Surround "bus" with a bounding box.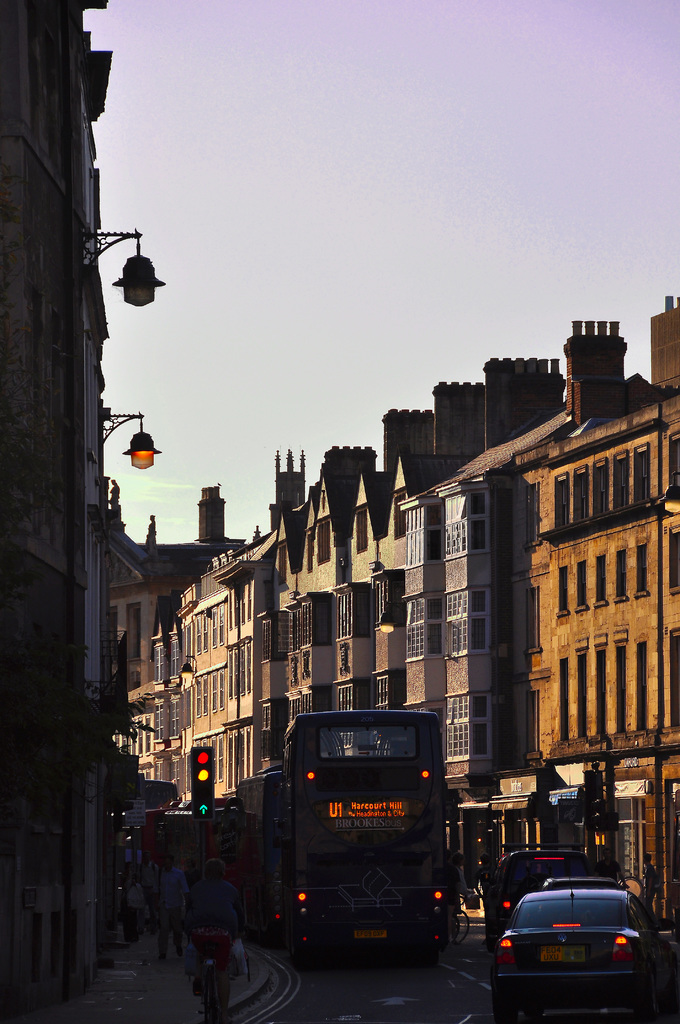
Rect(270, 710, 448, 956).
